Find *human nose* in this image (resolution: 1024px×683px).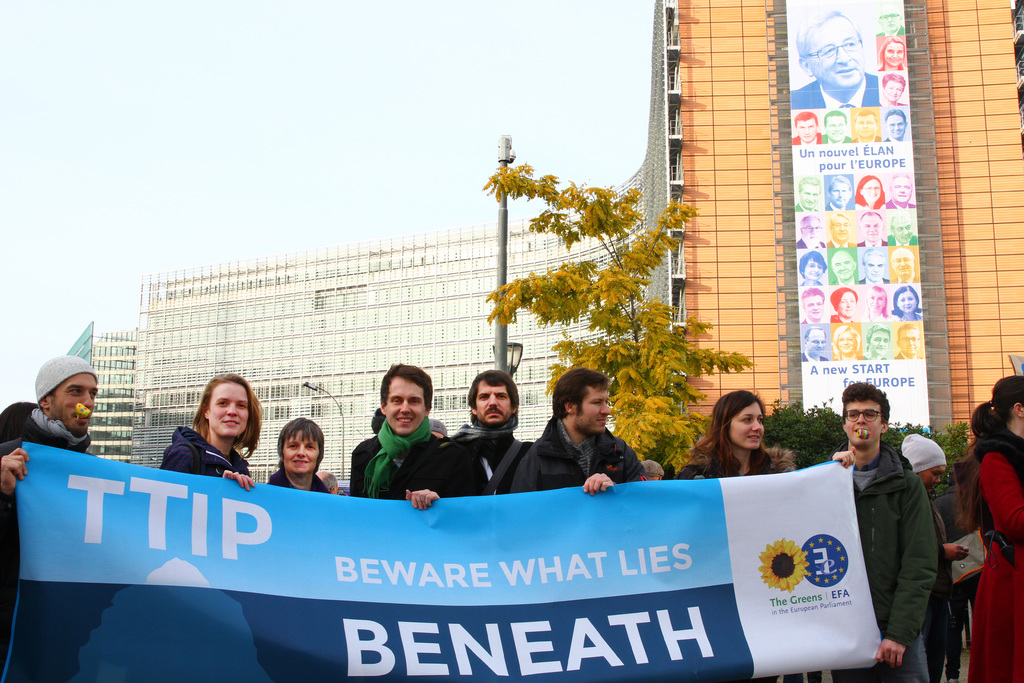
x1=934, y1=475, x2=942, y2=482.
